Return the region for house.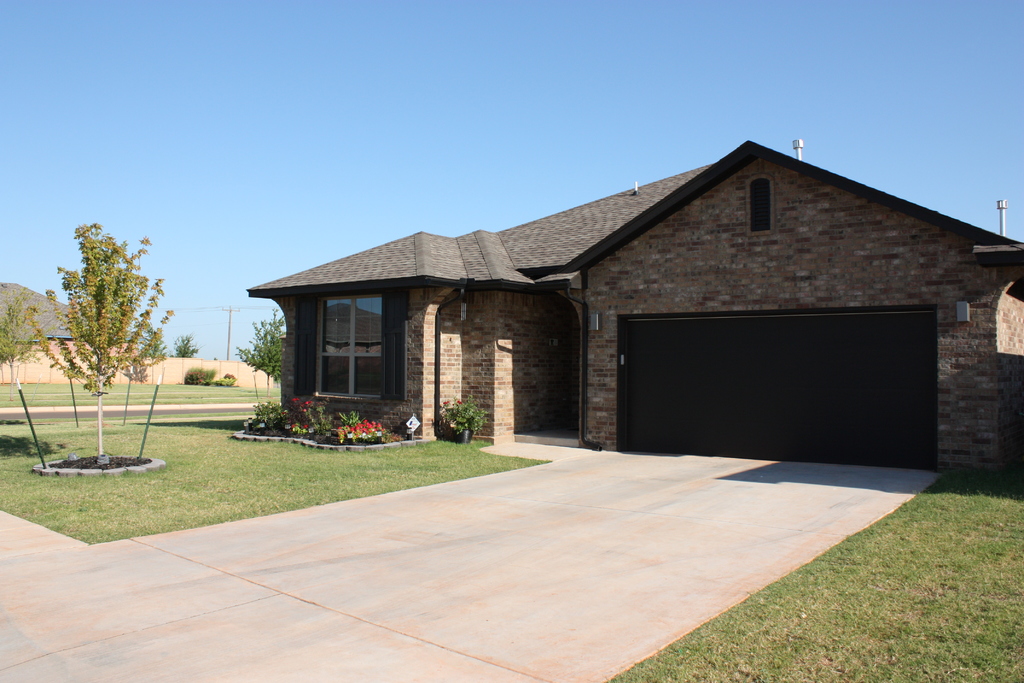
(221,126,993,477).
